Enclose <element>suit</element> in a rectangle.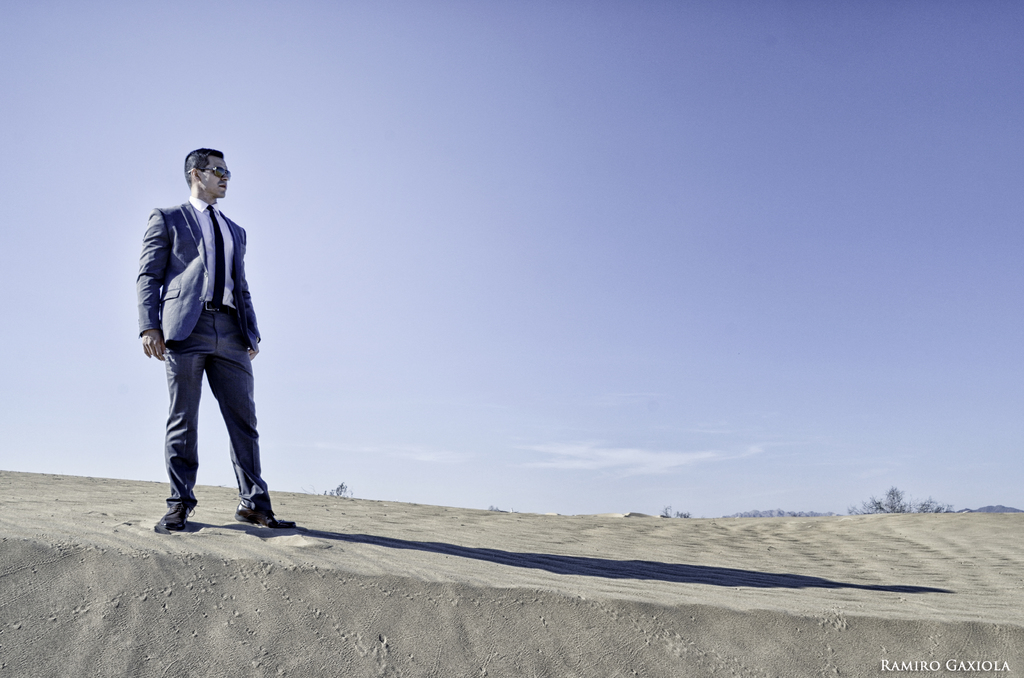
141:179:270:537.
